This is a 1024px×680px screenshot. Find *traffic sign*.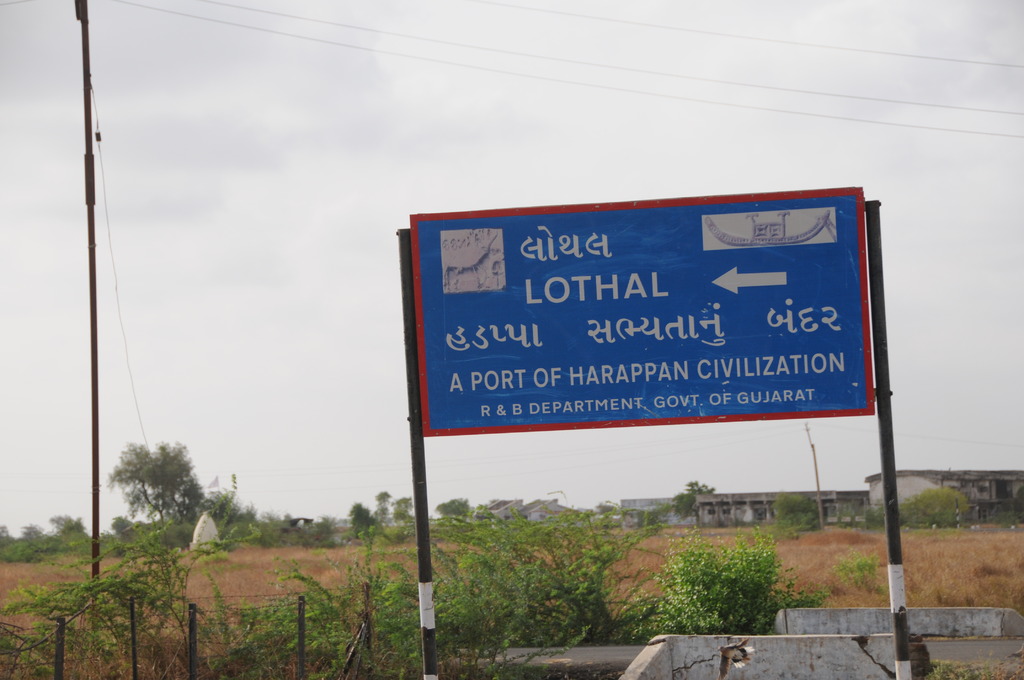
Bounding box: x1=408, y1=183, x2=879, y2=439.
